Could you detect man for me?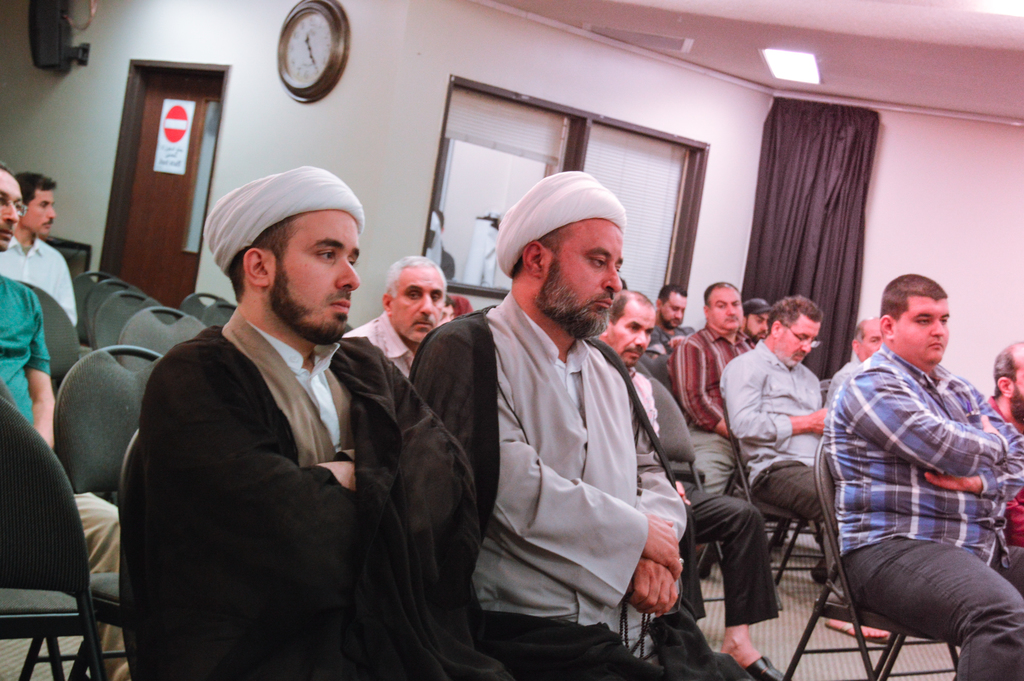
Detection result: <box>643,280,693,360</box>.
